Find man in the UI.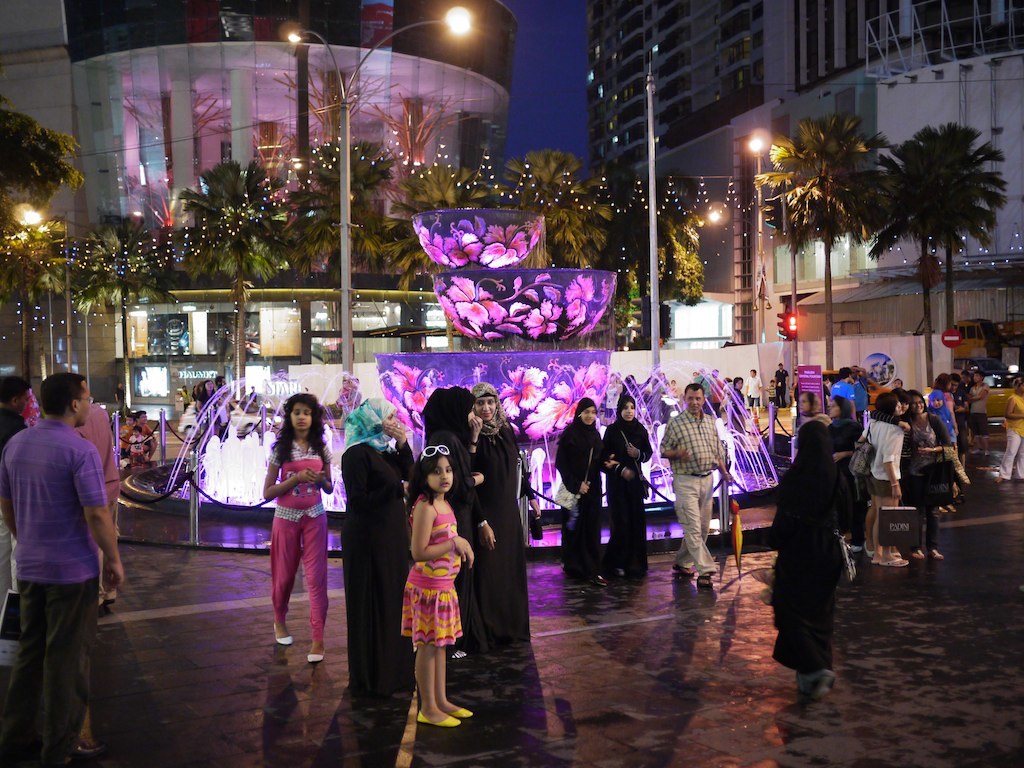
UI element at (775,364,792,408).
